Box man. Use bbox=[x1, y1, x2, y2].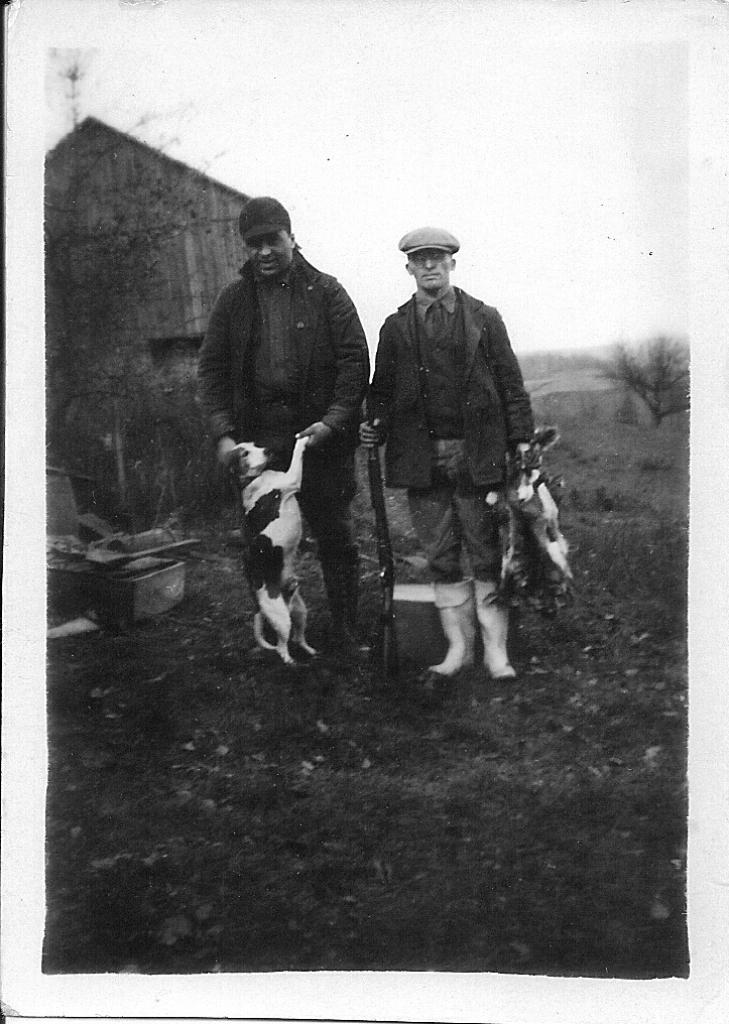
bbox=[194, 188, 382, 682].
